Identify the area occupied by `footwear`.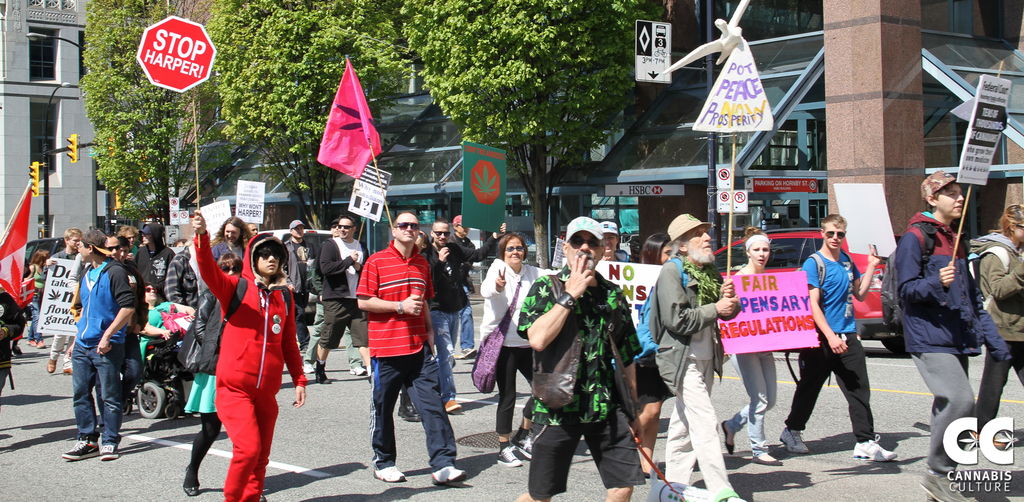
Area: box=[381, 465, 407, 486].
